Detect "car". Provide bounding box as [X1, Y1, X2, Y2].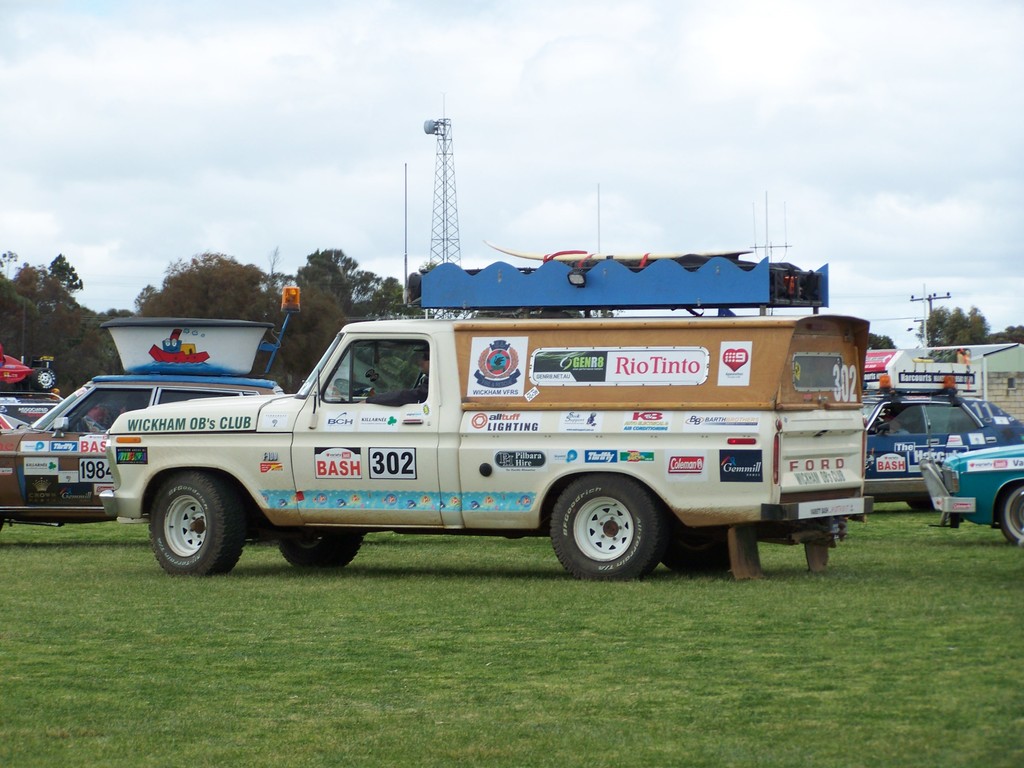
[858, 345, 1023, 515].
